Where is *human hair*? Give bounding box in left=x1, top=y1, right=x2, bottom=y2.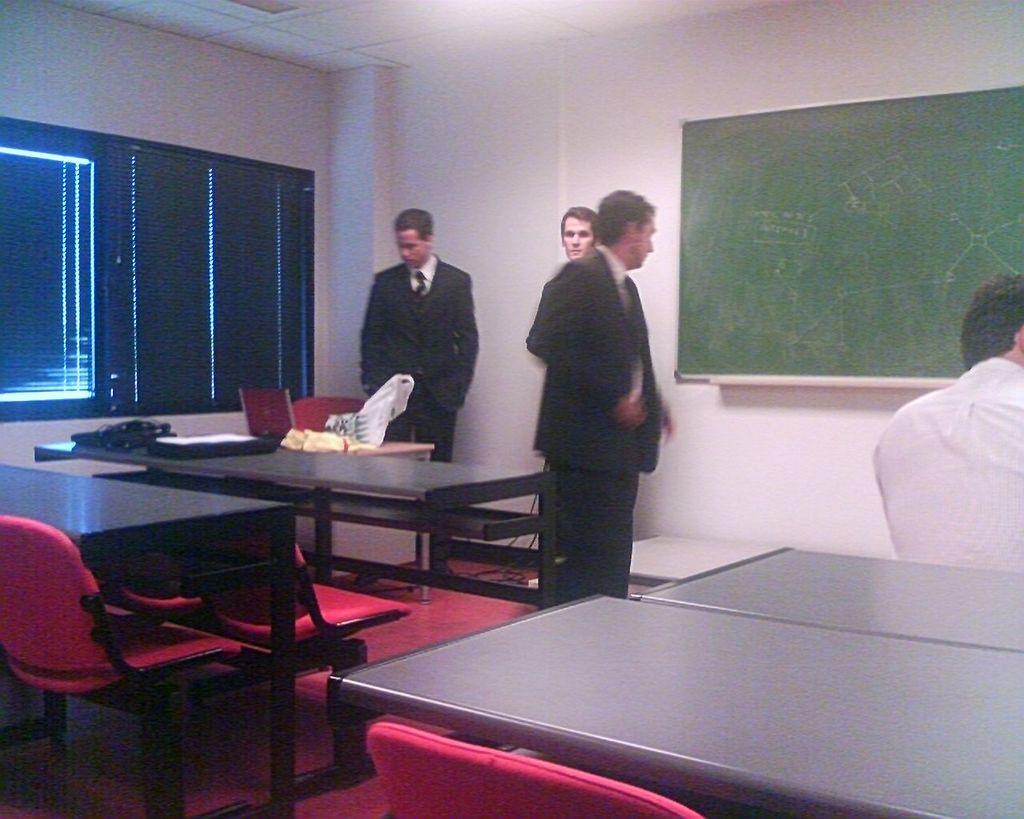
left=394, top=207, right=431, bottom=242.
